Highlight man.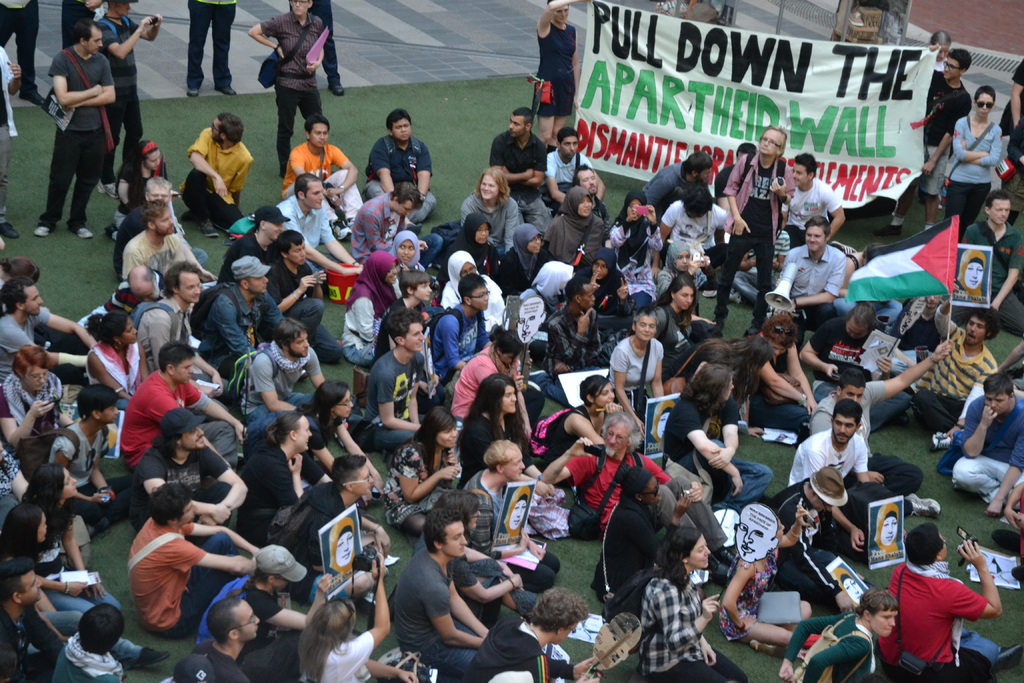
Highlighted region: left=767, top=468, right=847, bottom=598.
